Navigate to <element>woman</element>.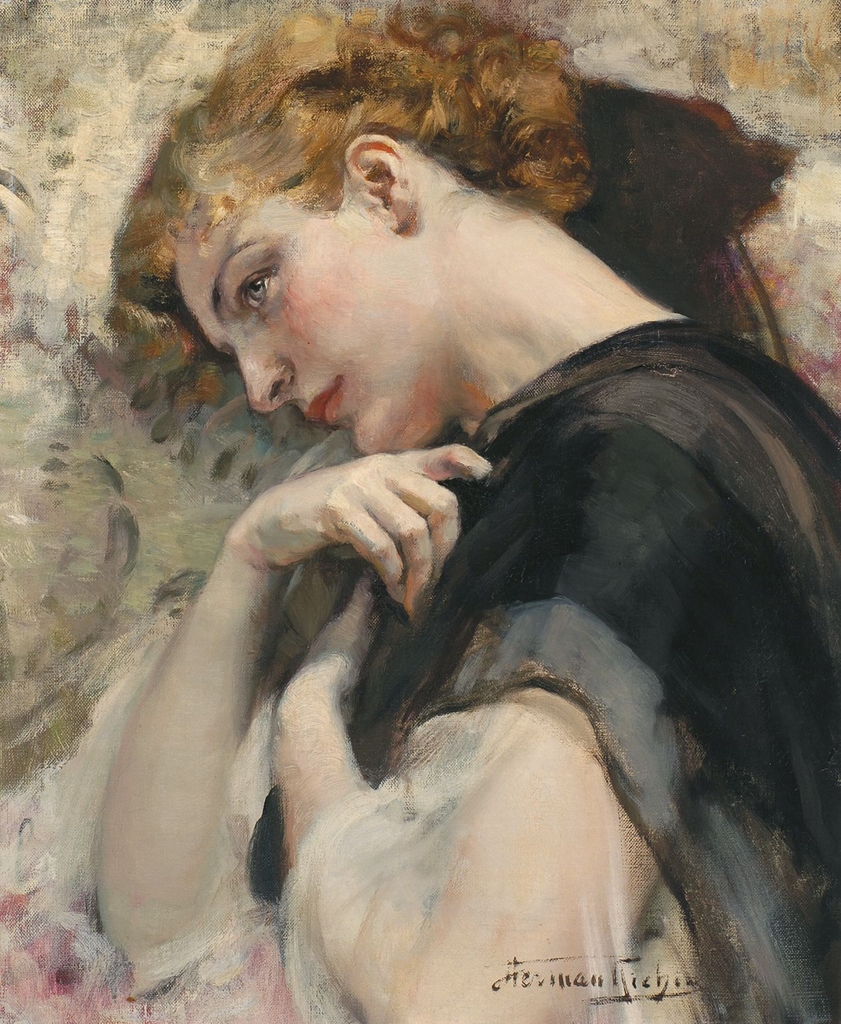
Navigation target: bbox=[101, 58, 779, 1023].
